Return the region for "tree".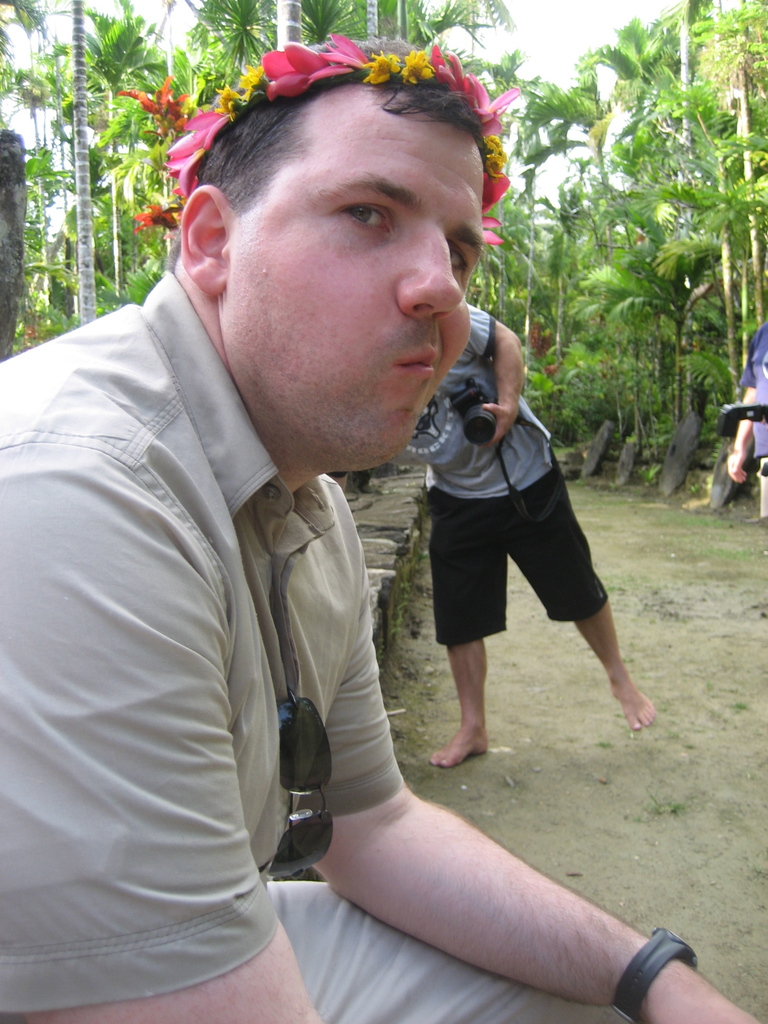
BBox(291, 0, 363, 45).
